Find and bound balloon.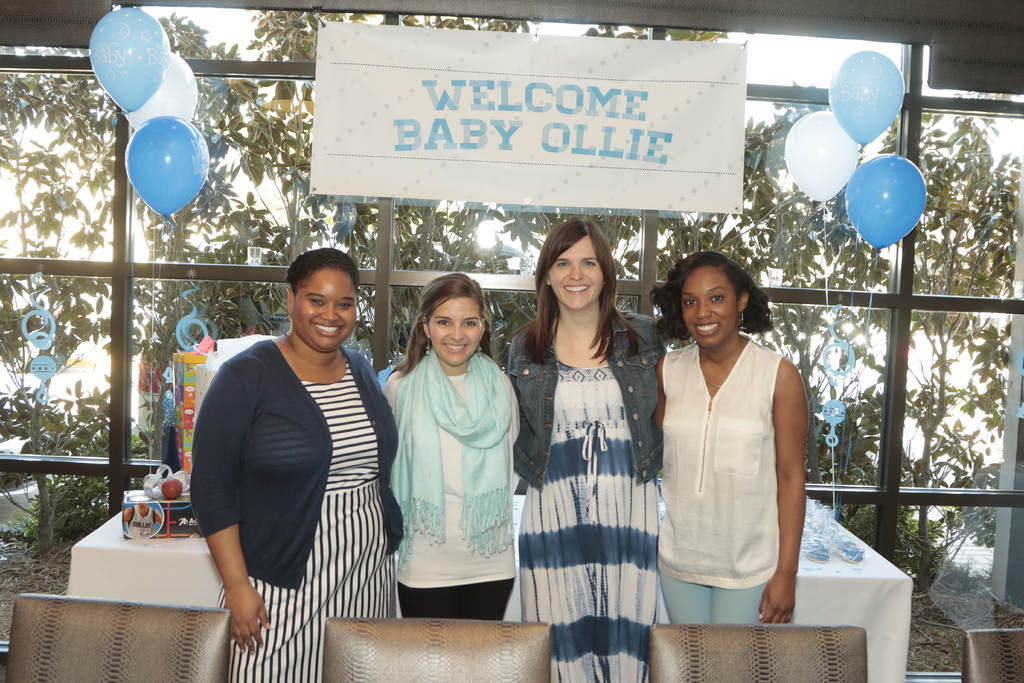
Bound: [x1=124, y1=52, x2=198, y2=132].
